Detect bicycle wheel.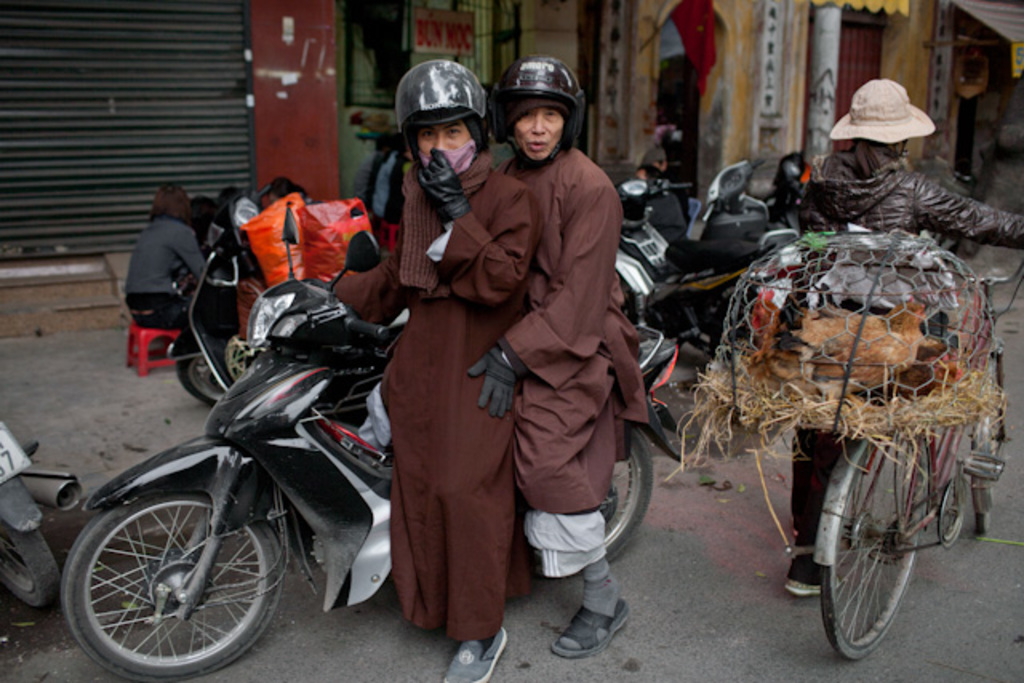
Detected at x1=970 y1=357 x2=990 y2=534.
